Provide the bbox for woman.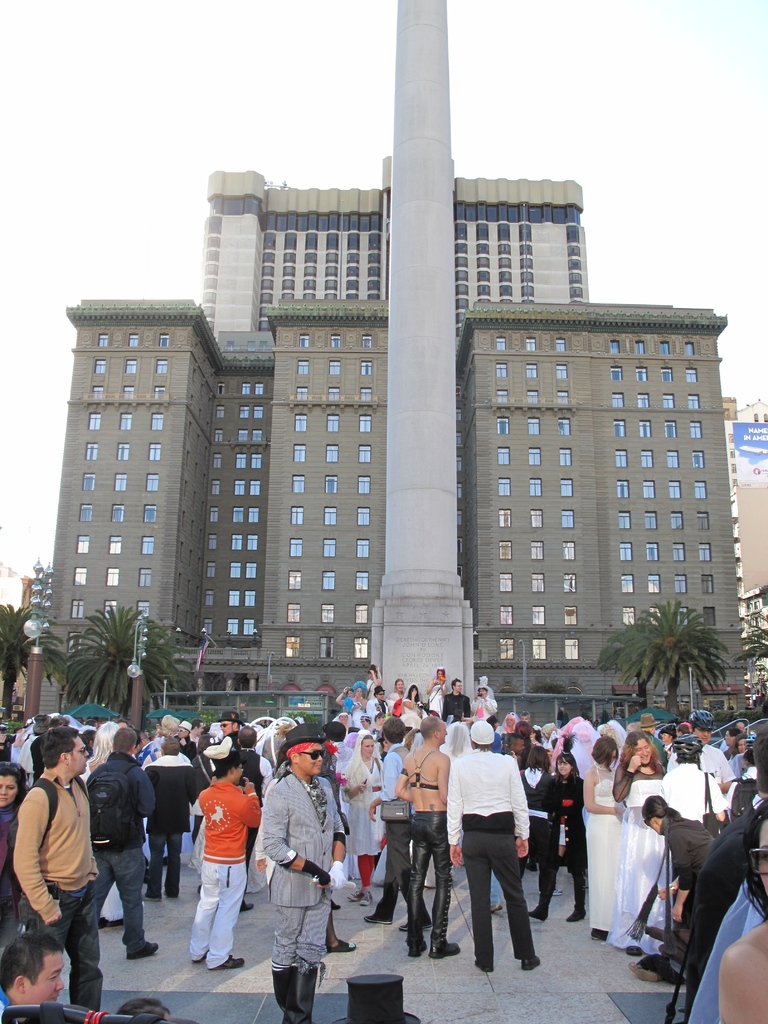
341 735 388 909.
